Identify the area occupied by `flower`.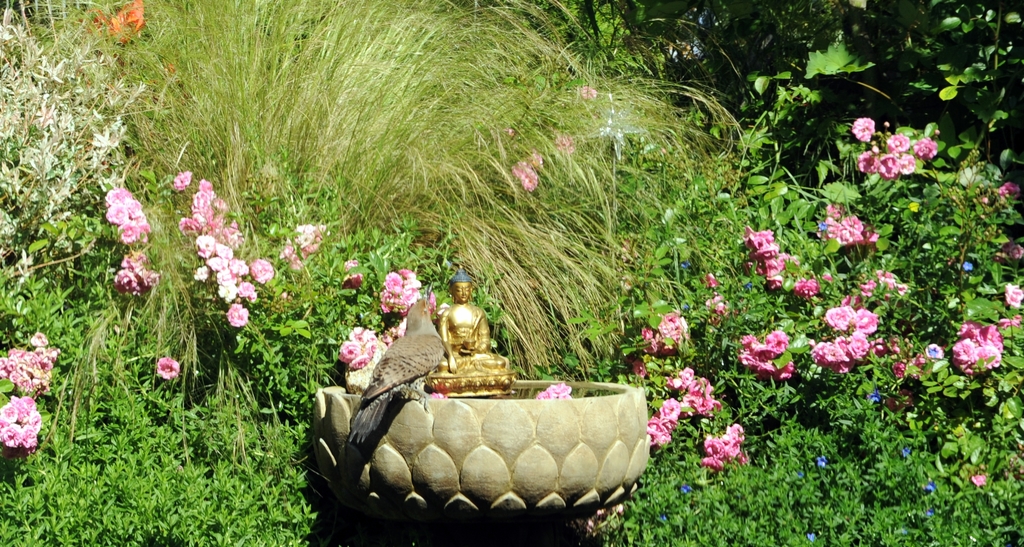
Area: select_region(276, 220, 325, 270).
